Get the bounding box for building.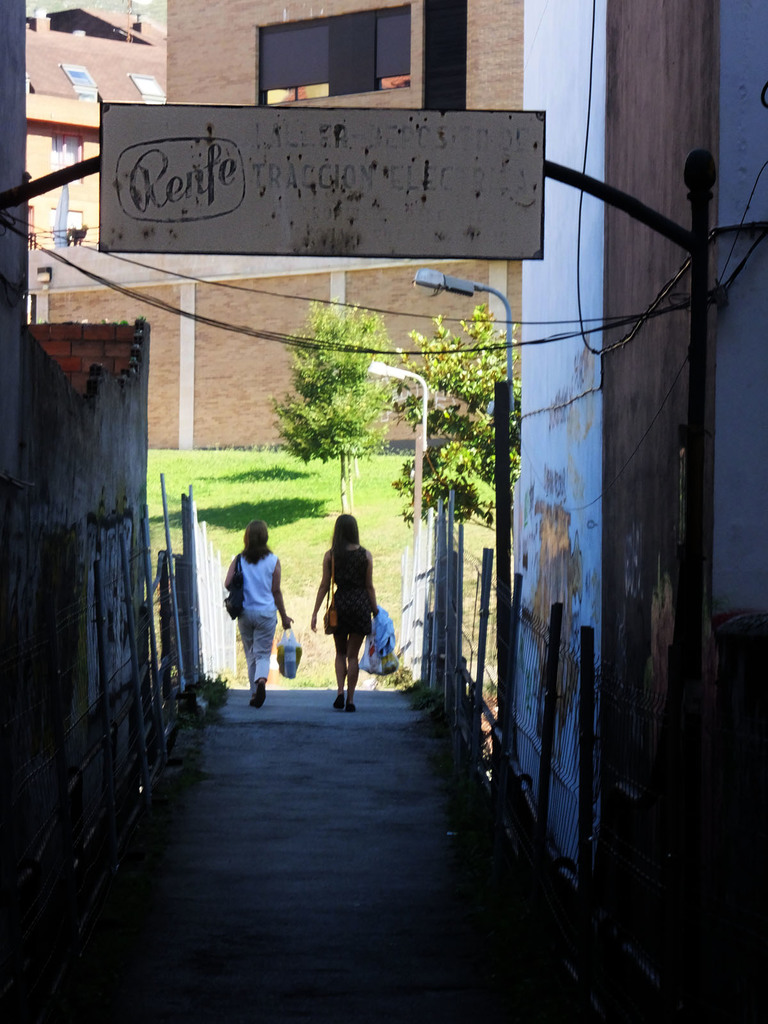
detection(493, 0, 767, 1023).
